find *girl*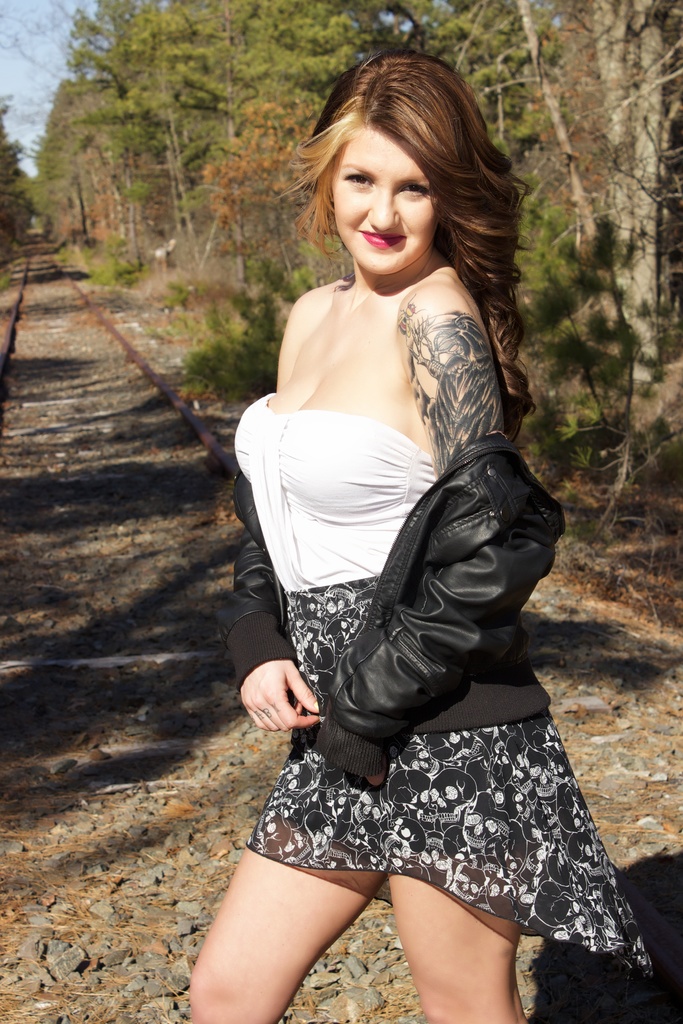
187, 50, 654, 1023
